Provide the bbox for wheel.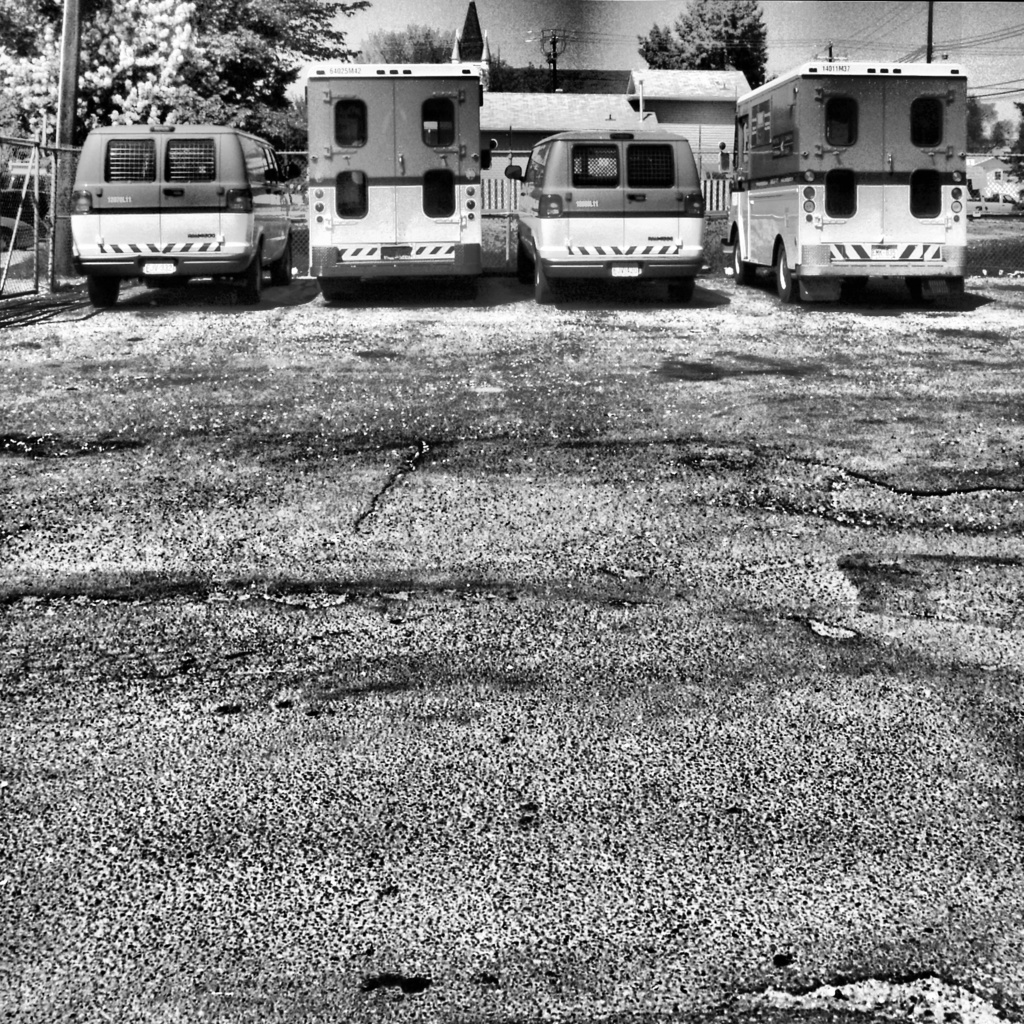
BBox(730, 233, 748, 285).
